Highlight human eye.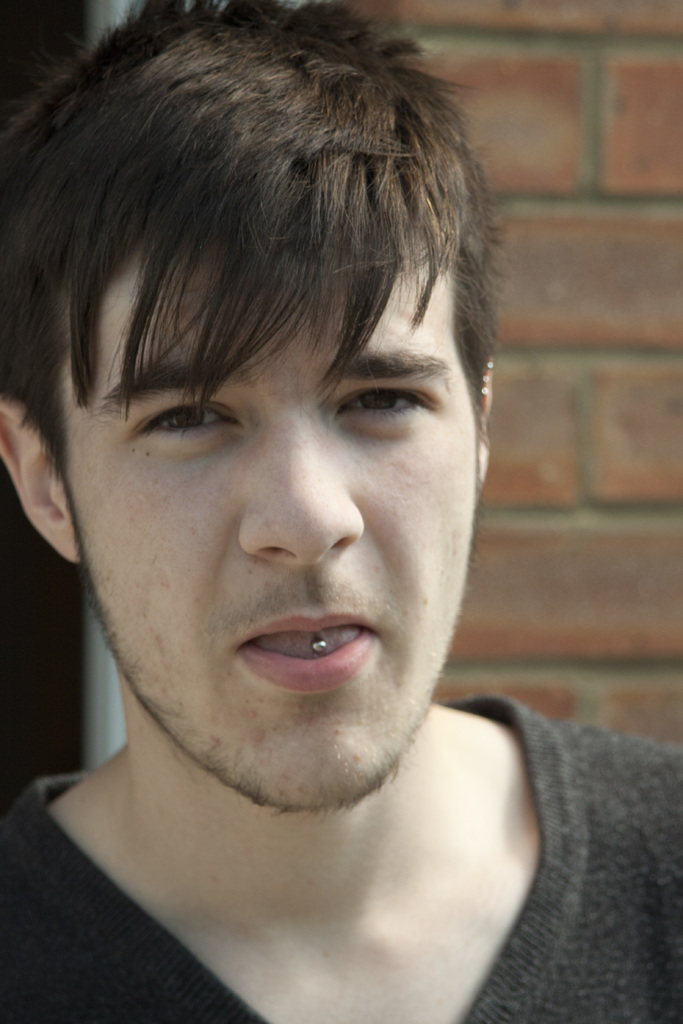
Highlighted region: l=119, t=398, r=230, b=451.
